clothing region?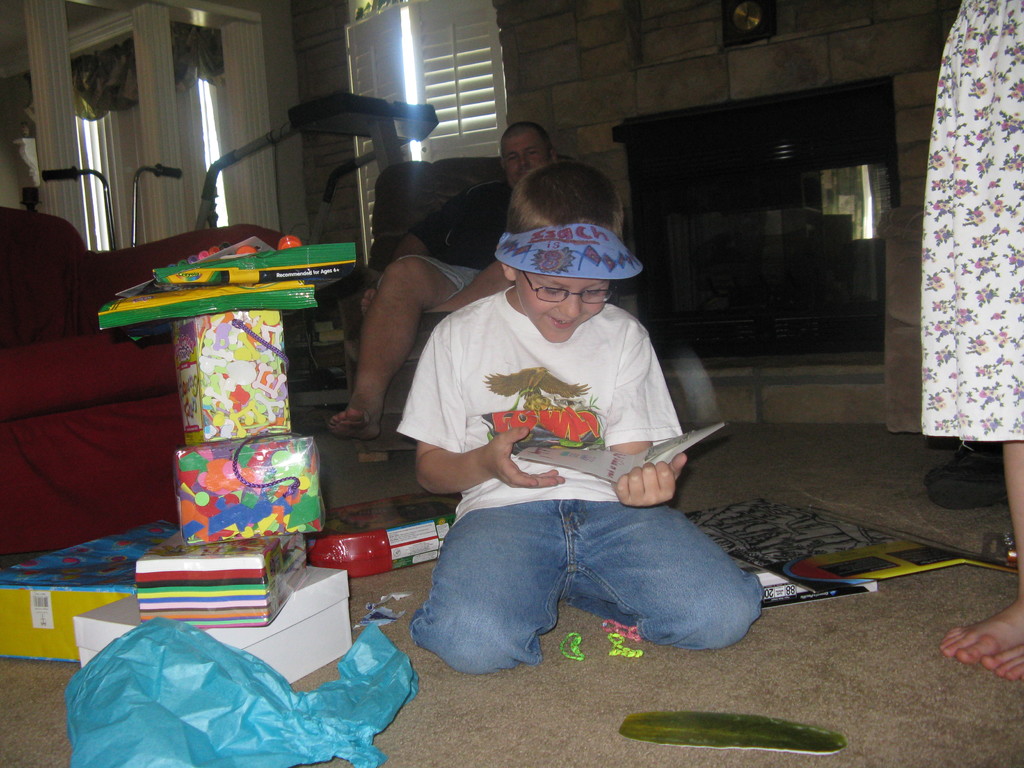
(x1=396, y1=251, x2=730, y2=659)
